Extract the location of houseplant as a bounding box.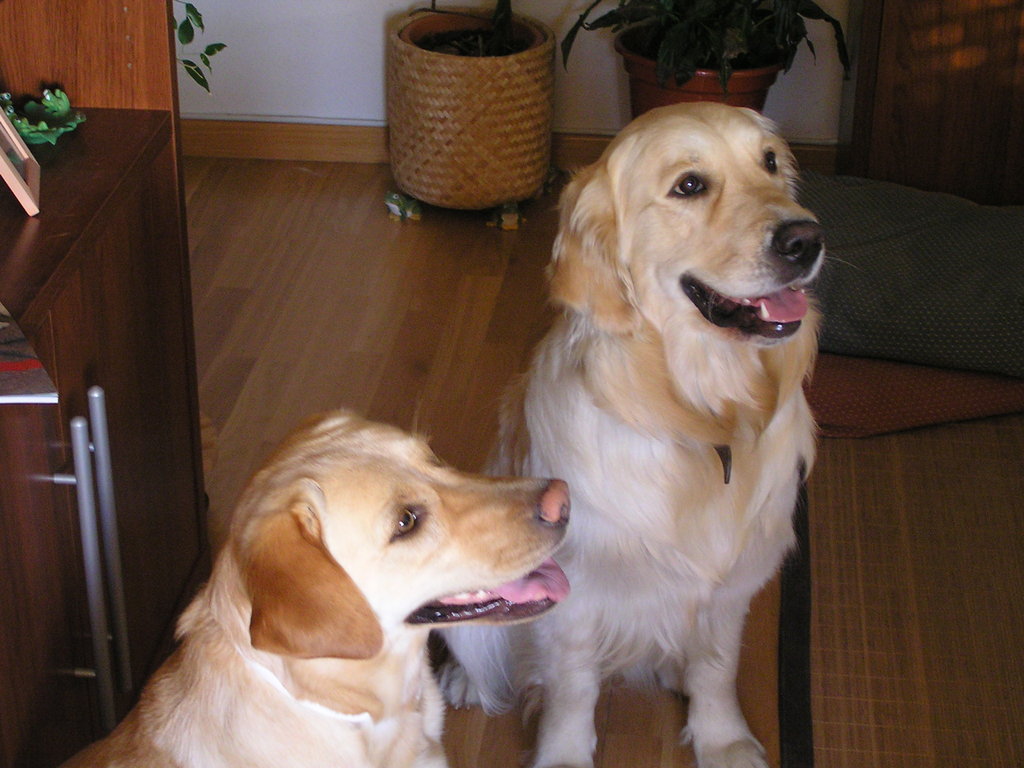
x1=382, y1=0, x2=550, y2=224.
